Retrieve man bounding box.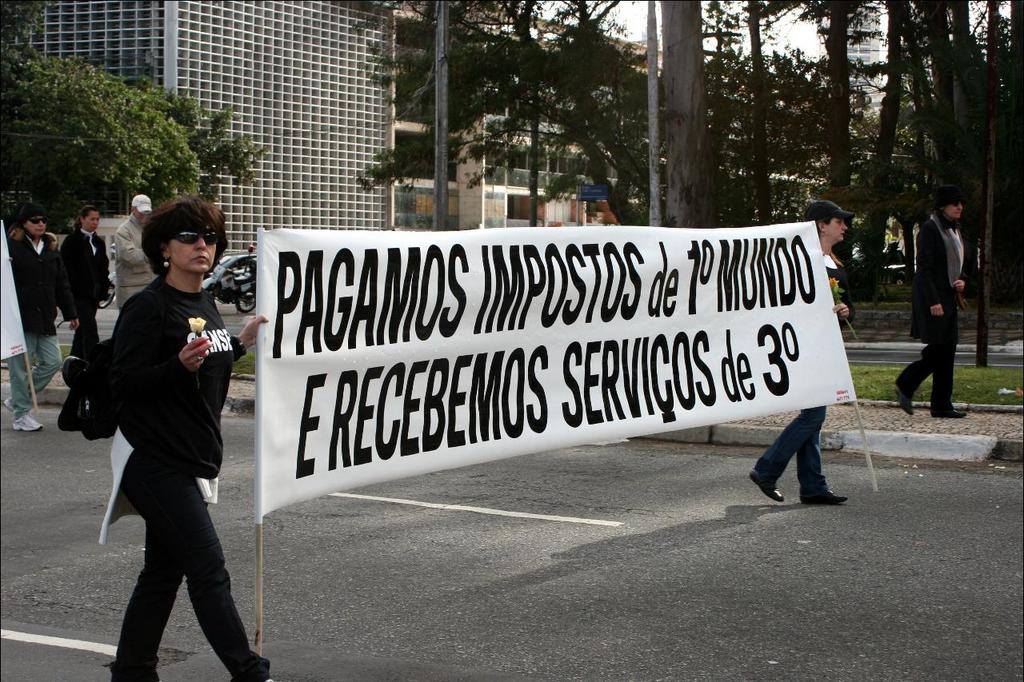
Bounding box: Rect(893, 187, 960, 420).
